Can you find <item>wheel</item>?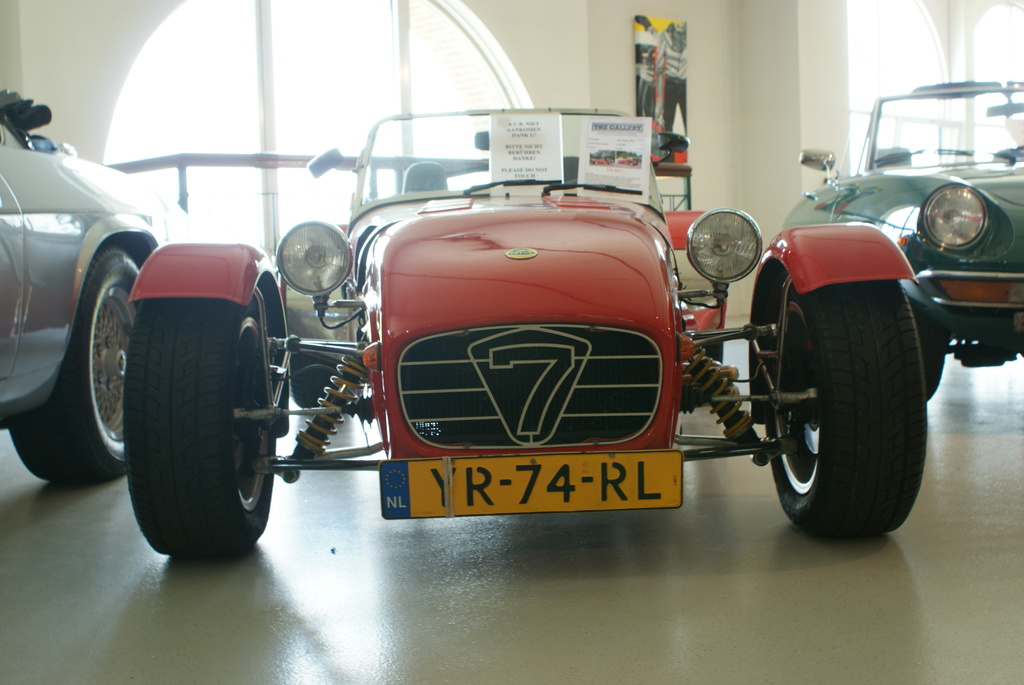
Yes, bounding box: 288/349/337/410.
